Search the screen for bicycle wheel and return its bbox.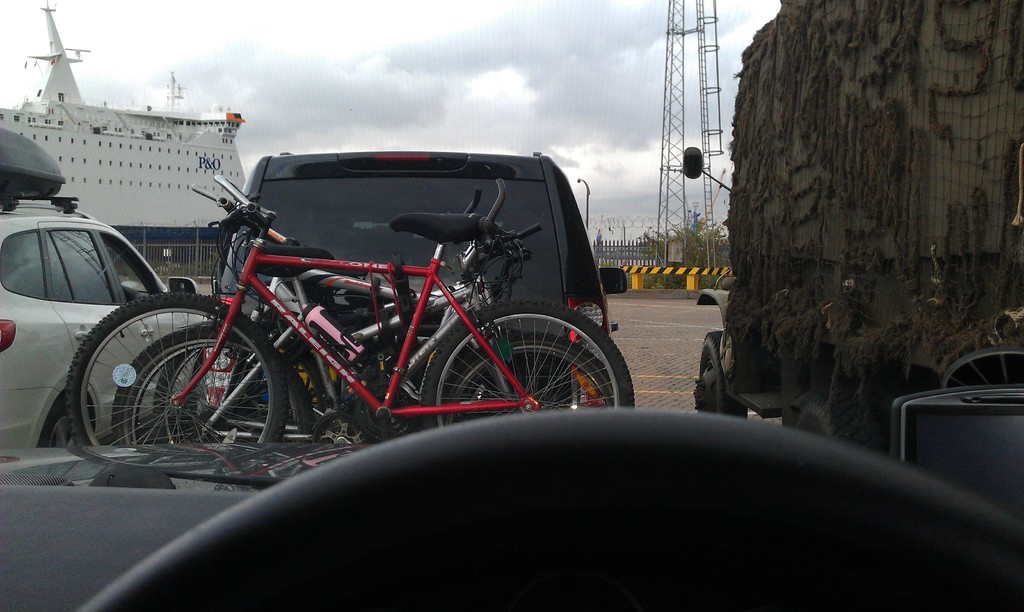
Found: pyautogui.locateOnScreen(61, 290, 286, 447).
